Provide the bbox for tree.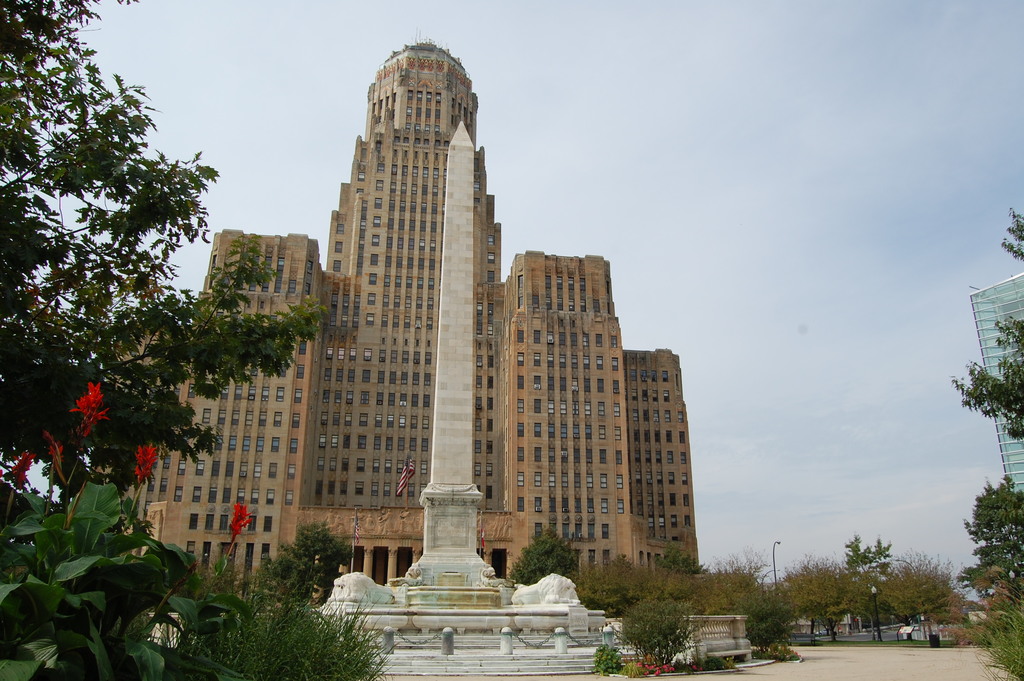
Rect(770, 557, 834, 643).
